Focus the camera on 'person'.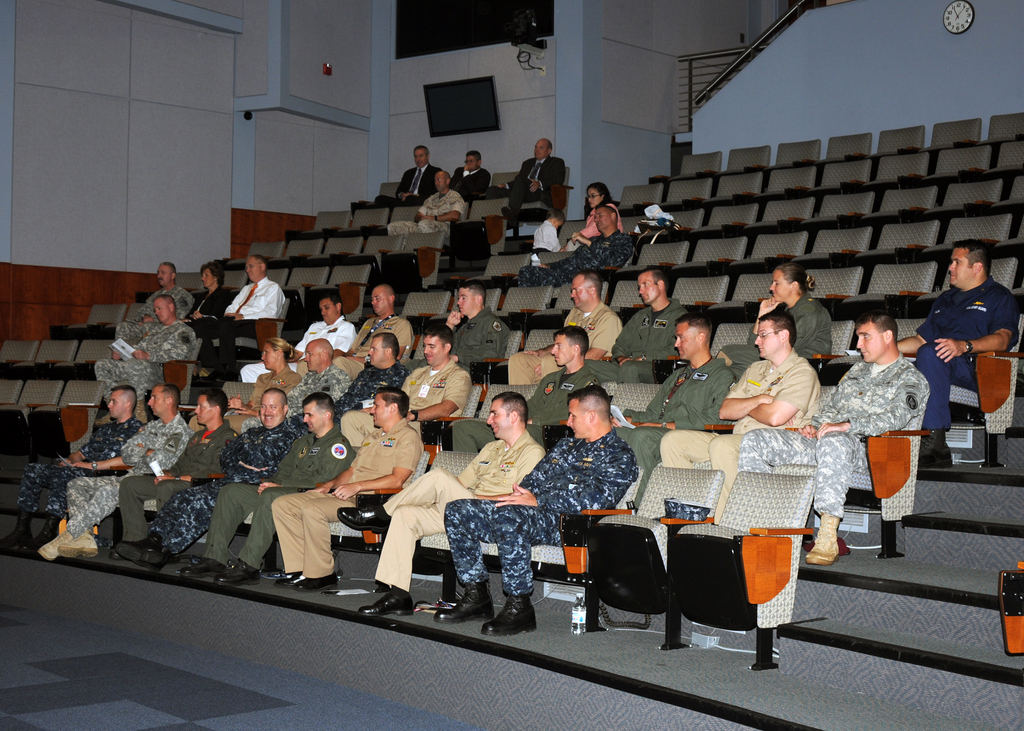
Focus region: [116, 390, 301, 572].
